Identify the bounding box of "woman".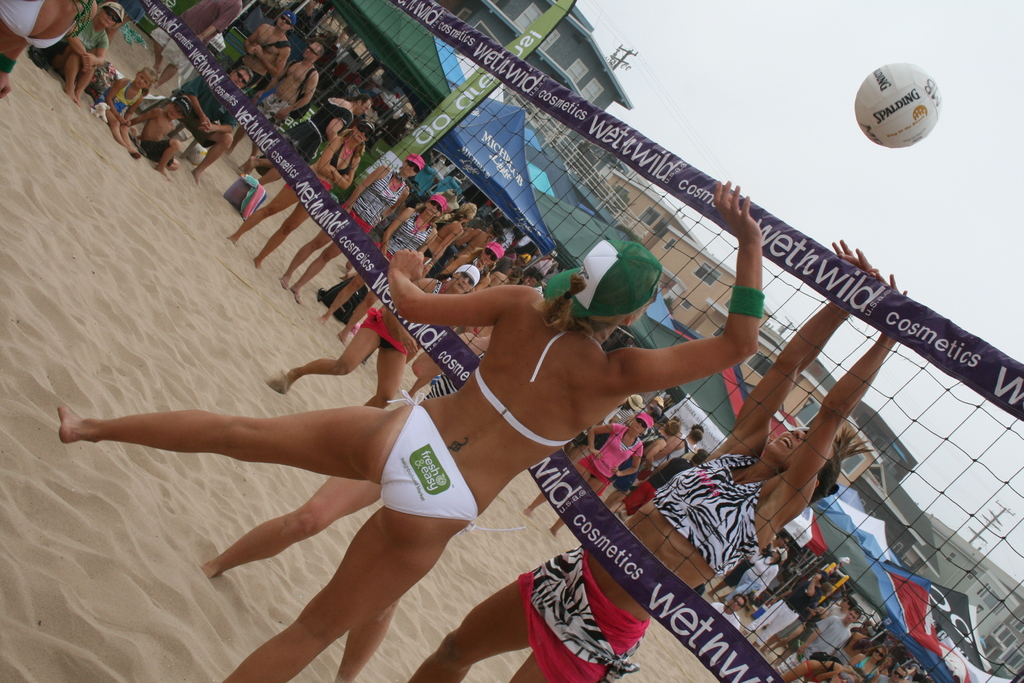
bbox=[437, 245, 504, 294].
